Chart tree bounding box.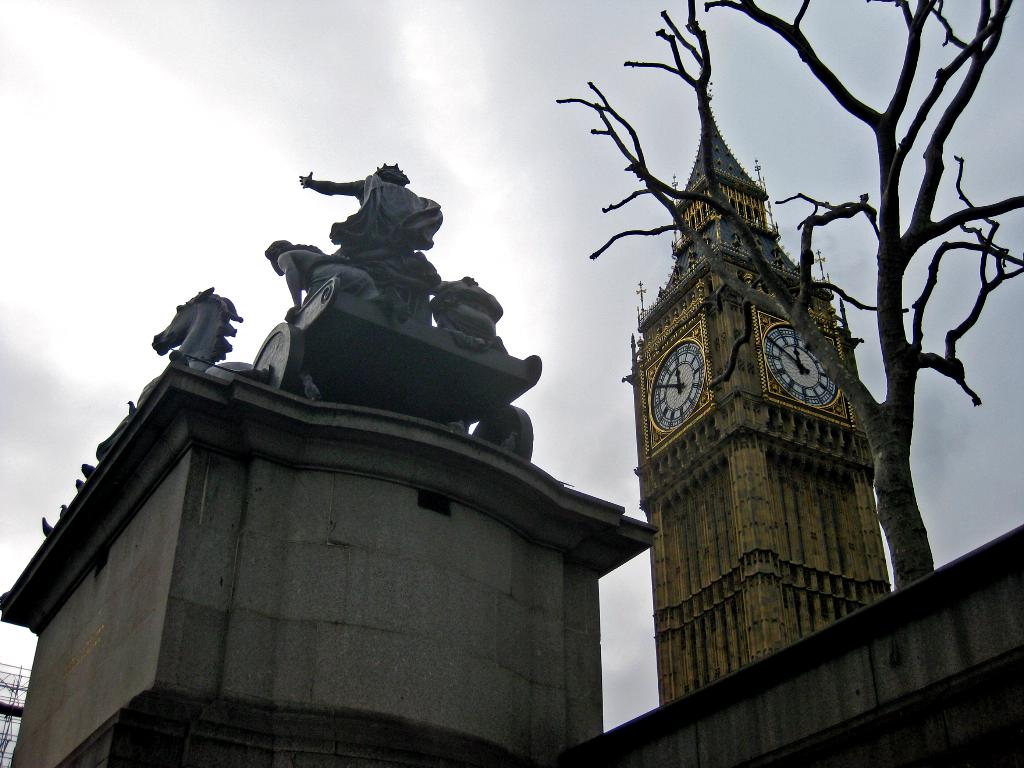
Charted: {"x1": 550, "y1": 0, "x2": 1023, "y2": 600}.
